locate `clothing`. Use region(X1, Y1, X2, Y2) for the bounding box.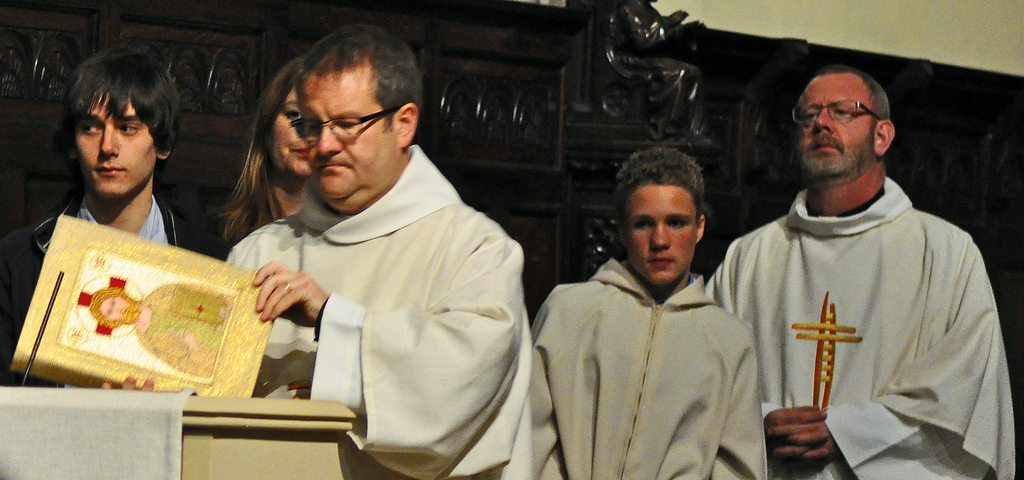
region(6, 205, 216, 394).
